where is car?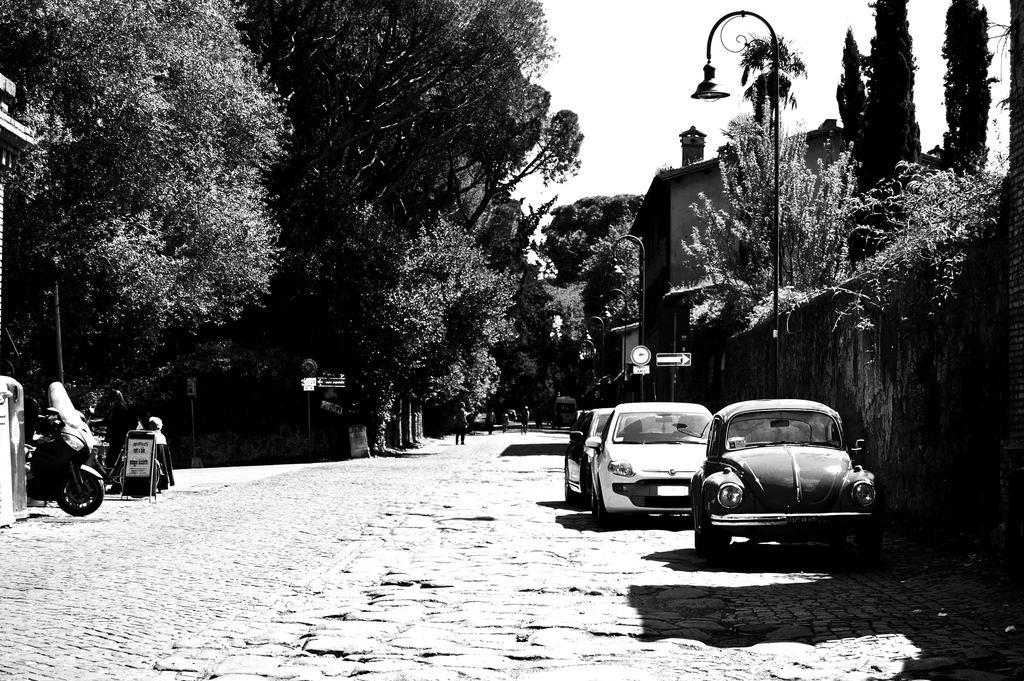
left=586, top=400, right=717, bottom=524.
